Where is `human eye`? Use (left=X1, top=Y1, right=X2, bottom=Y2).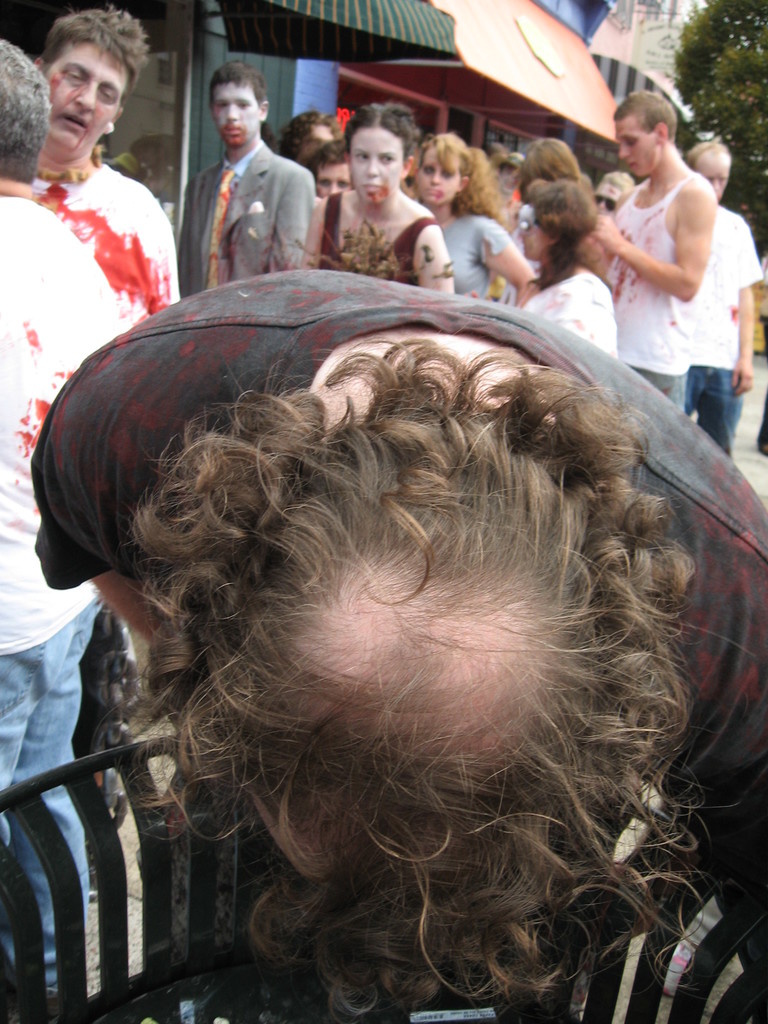
(left=352, top=147, right=369, bottom=161).
